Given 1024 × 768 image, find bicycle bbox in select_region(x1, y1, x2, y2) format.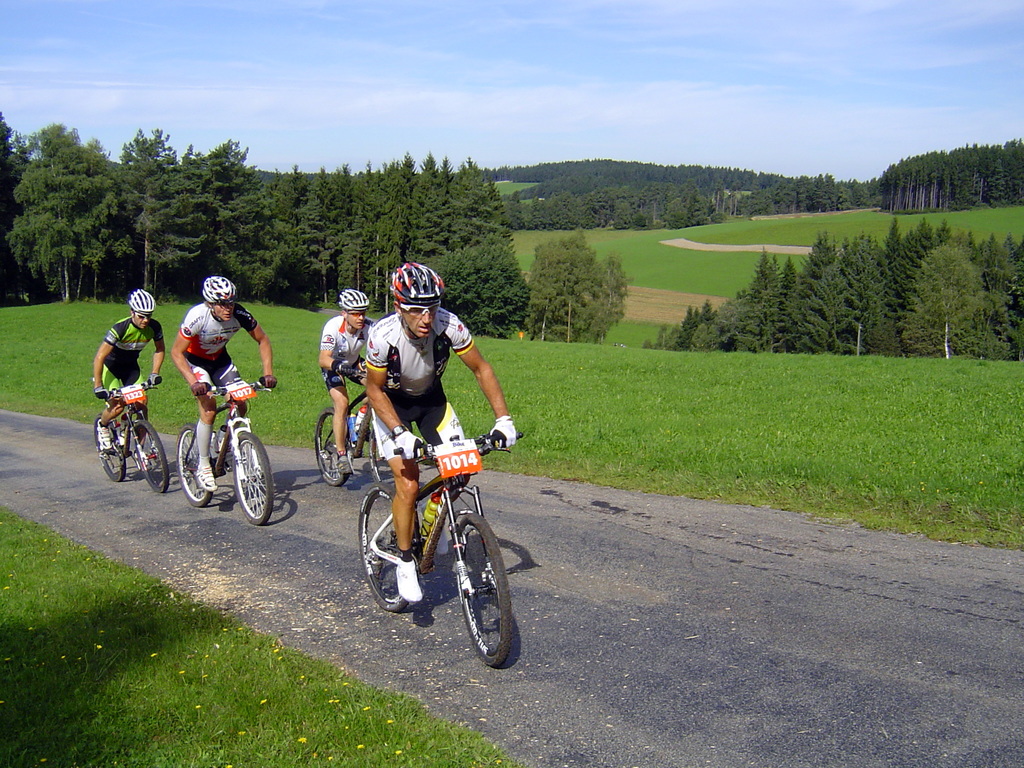
select_region(355, 424, 521, 668).
